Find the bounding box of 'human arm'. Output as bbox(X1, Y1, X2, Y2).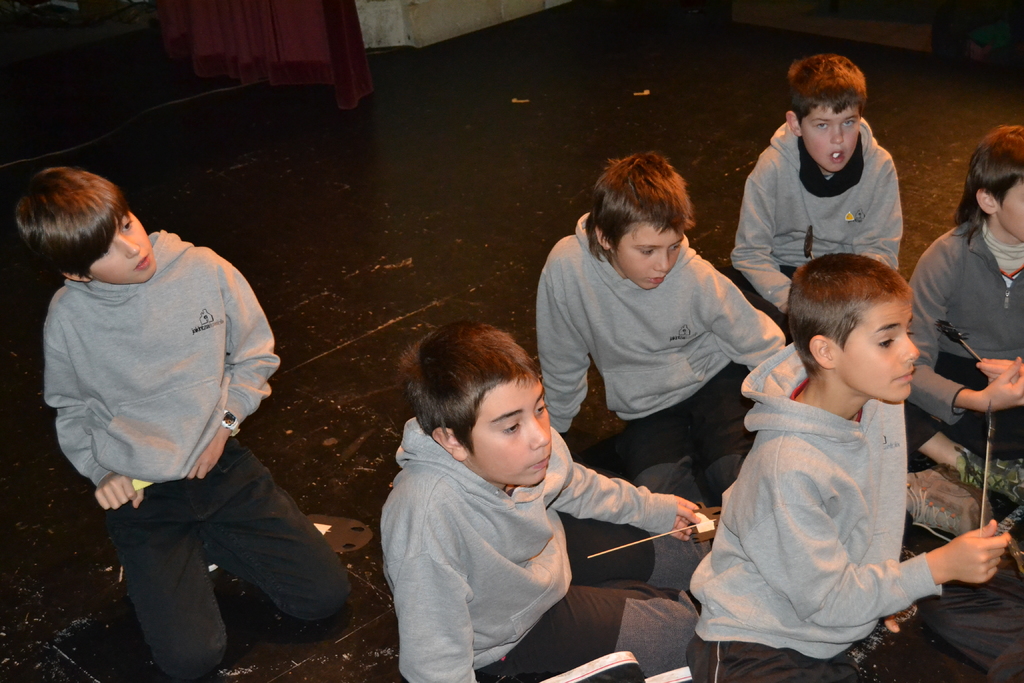
bbox(731, 152, 792, 316).
